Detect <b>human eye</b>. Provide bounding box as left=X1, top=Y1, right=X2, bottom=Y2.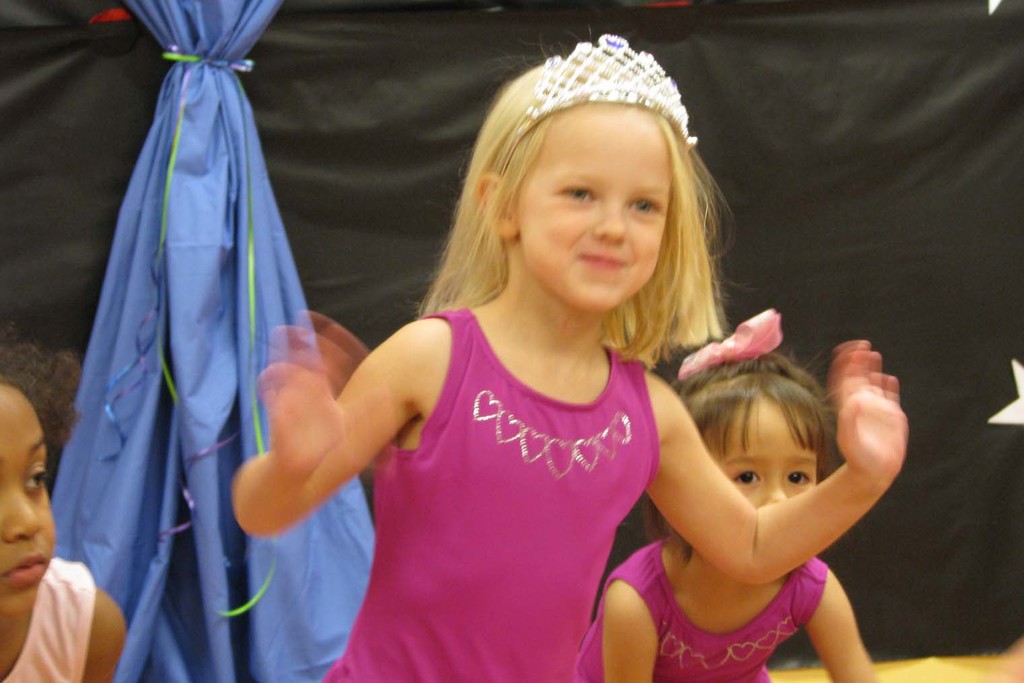
left=732, top=466, right=766, bottom=490.
